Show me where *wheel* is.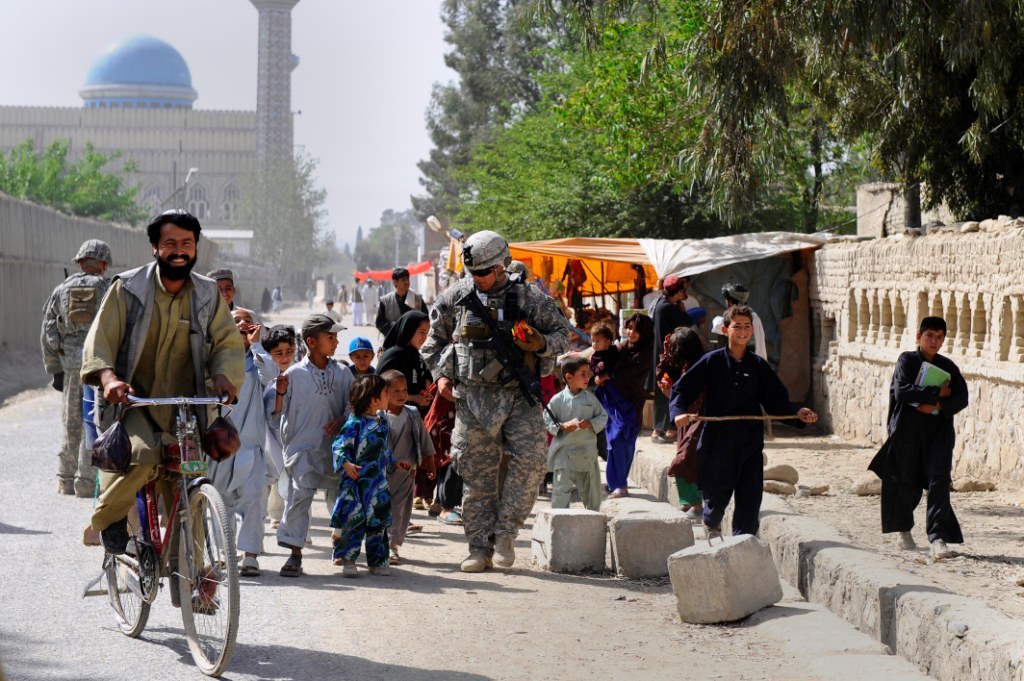
*wheel* is at region(105, 553, 153, 640).
